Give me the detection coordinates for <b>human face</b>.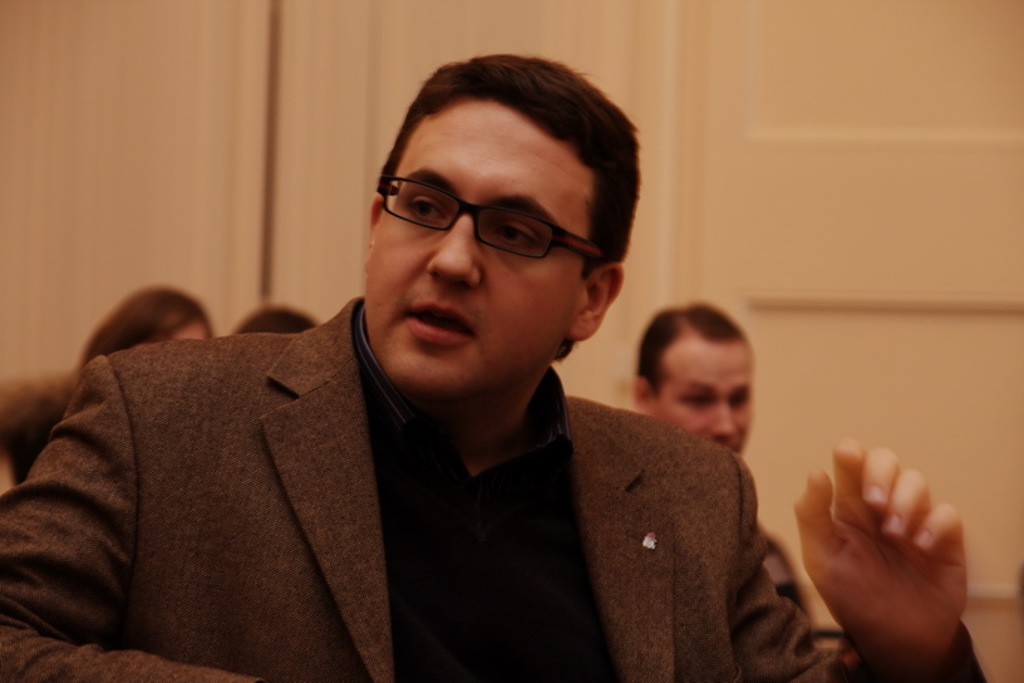
361:97:592:394.
